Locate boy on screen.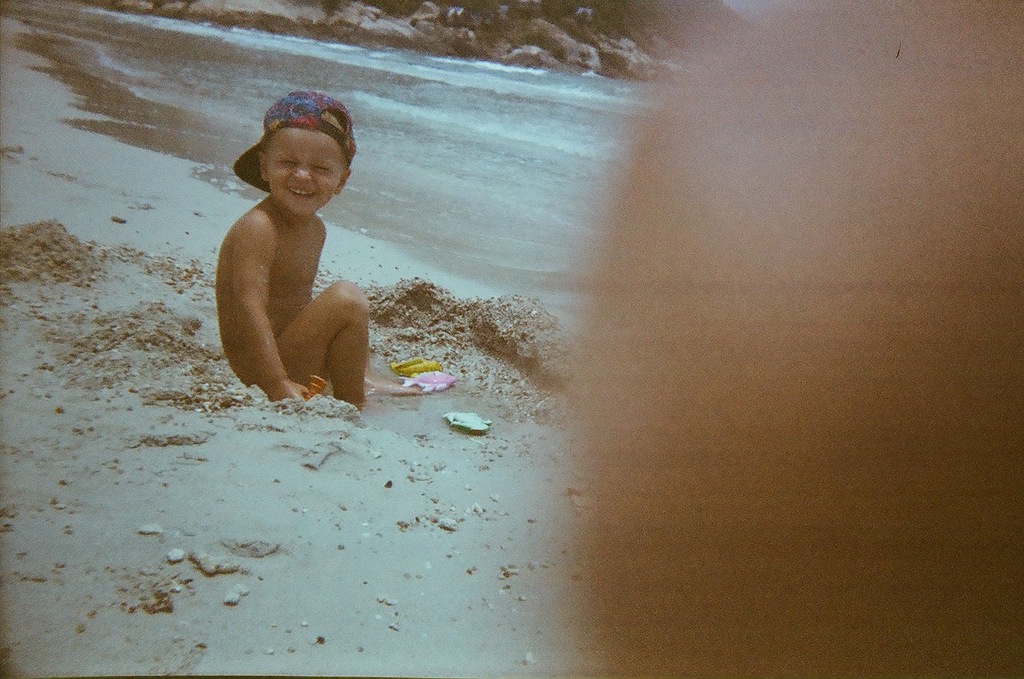
On screen at [215, 90, 426, 418].
